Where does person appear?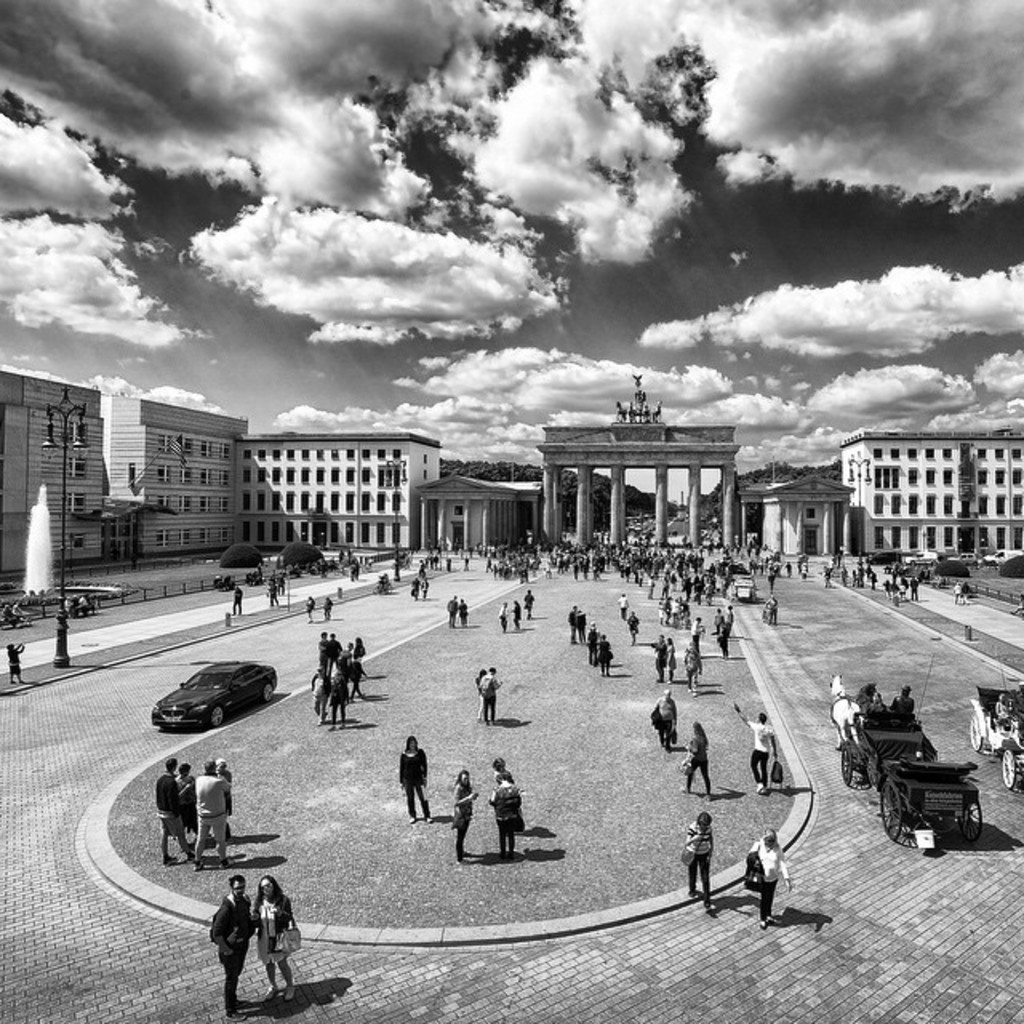
Appears at {"left": 763, "top": 595, "right": 774, "bottom": 627}.
